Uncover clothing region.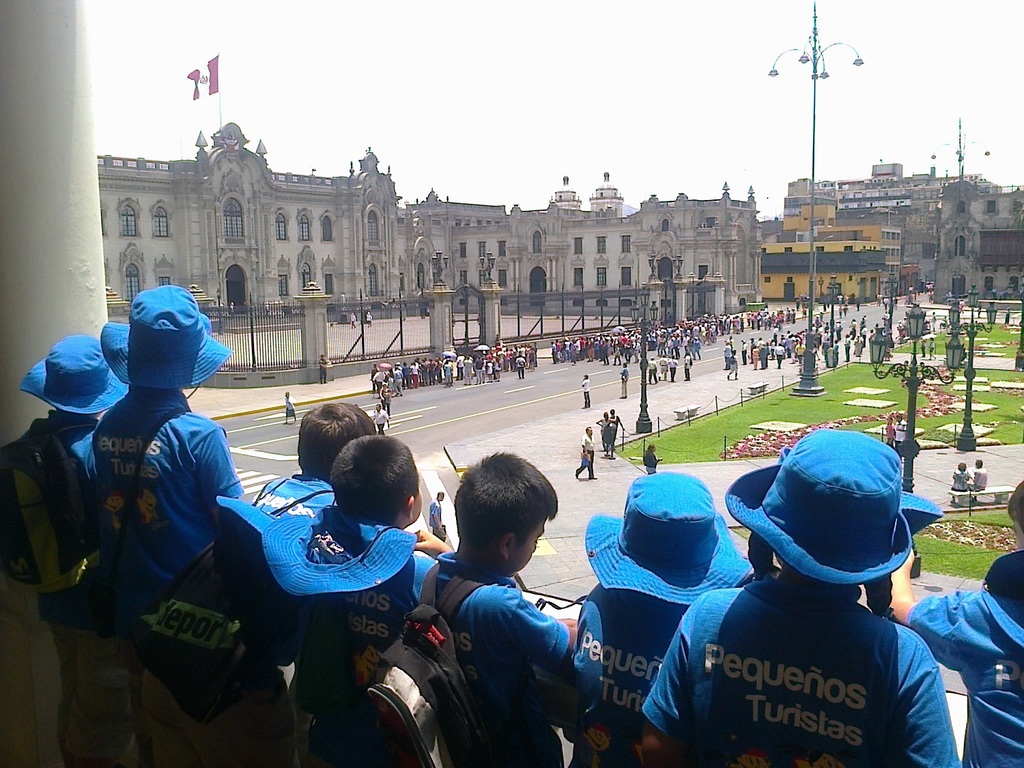
Uncovered: rect(91, 385, 301, 767).
